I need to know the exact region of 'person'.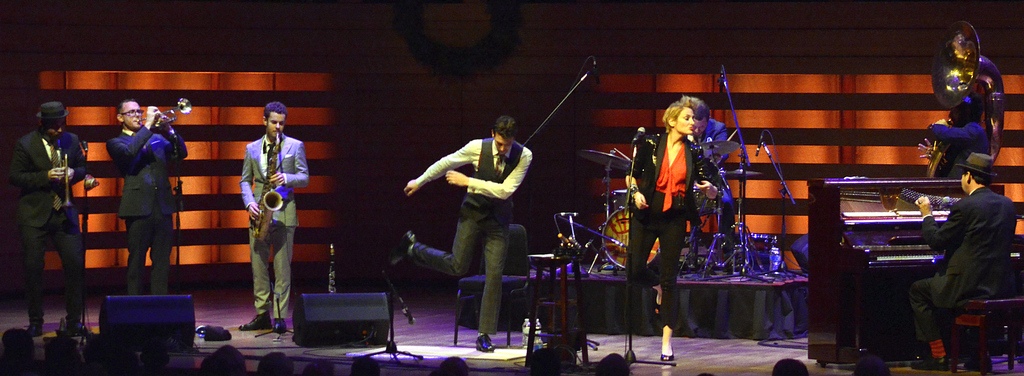
Region: <box>391,114,537,352</box>.
